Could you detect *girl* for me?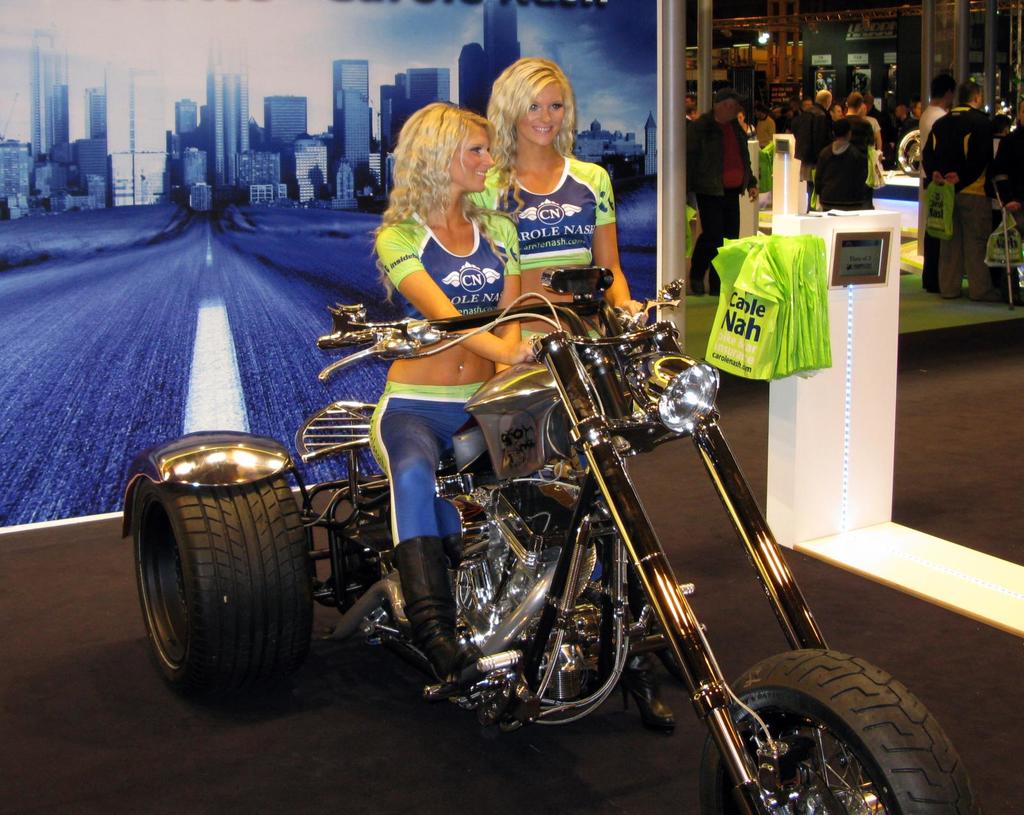
Detection result: select_region(481, 52, 667, 734).
